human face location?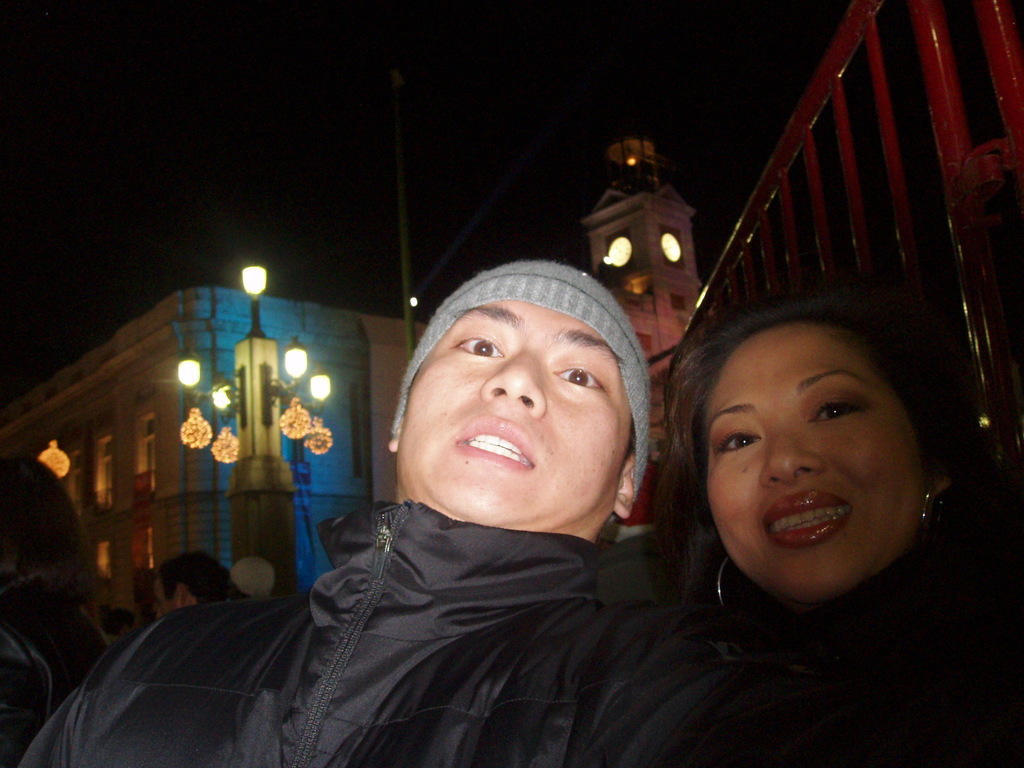
[402, 304, 629, 525]
